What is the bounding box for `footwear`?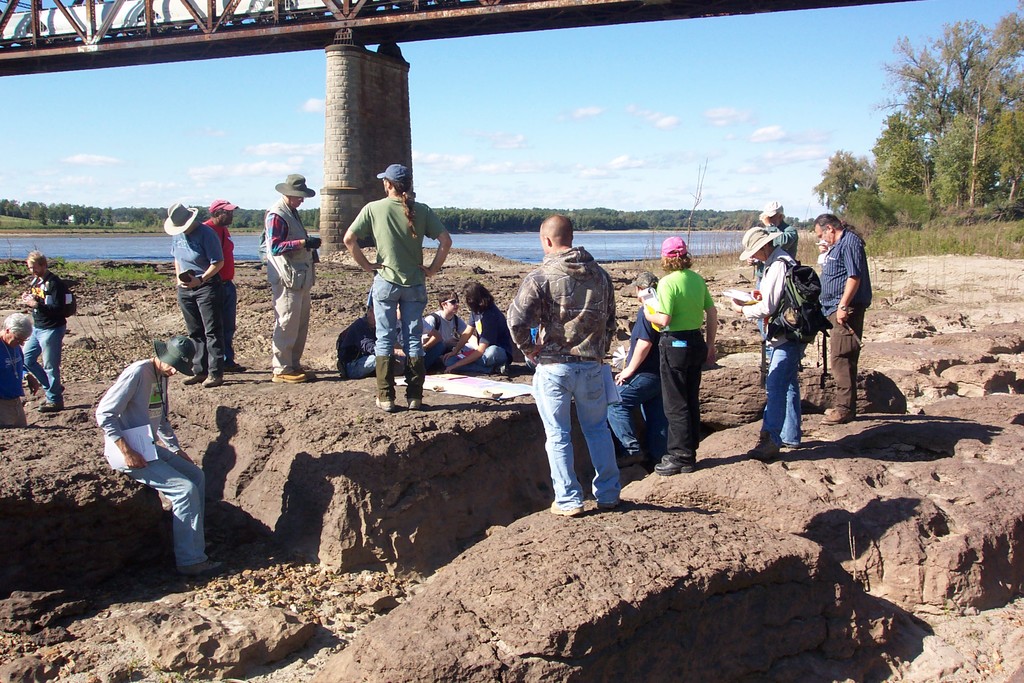
detection(301, 368, 316, 383).
